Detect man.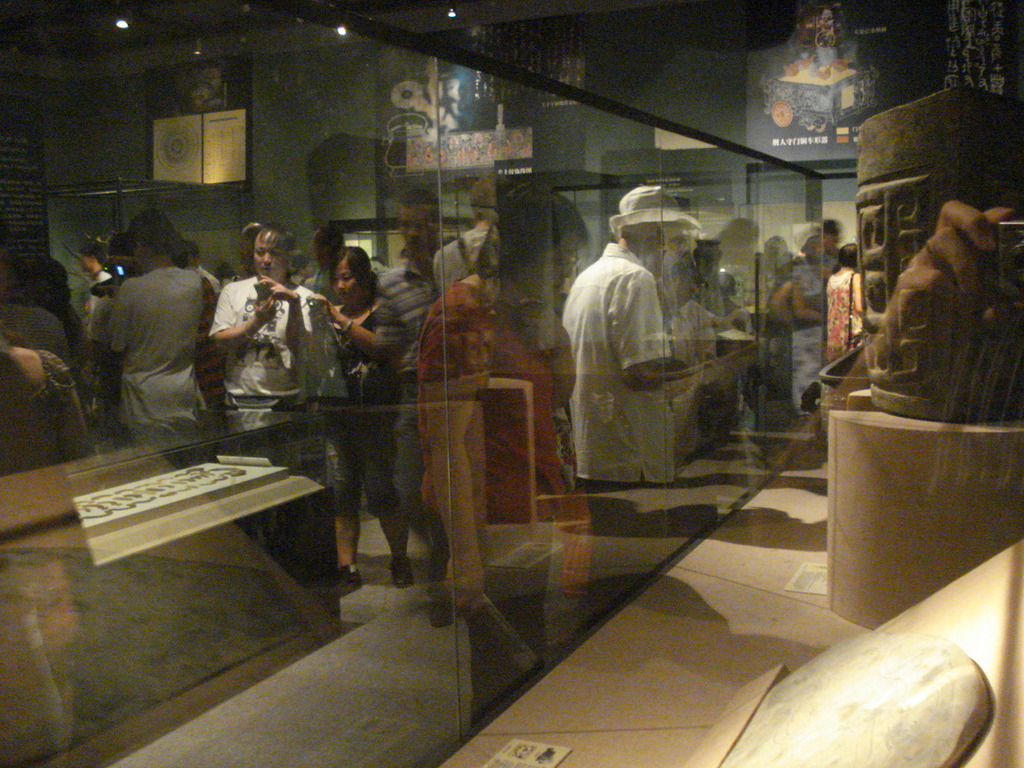
Detected at x1=435 y1=168 x2=508 y2=298.
